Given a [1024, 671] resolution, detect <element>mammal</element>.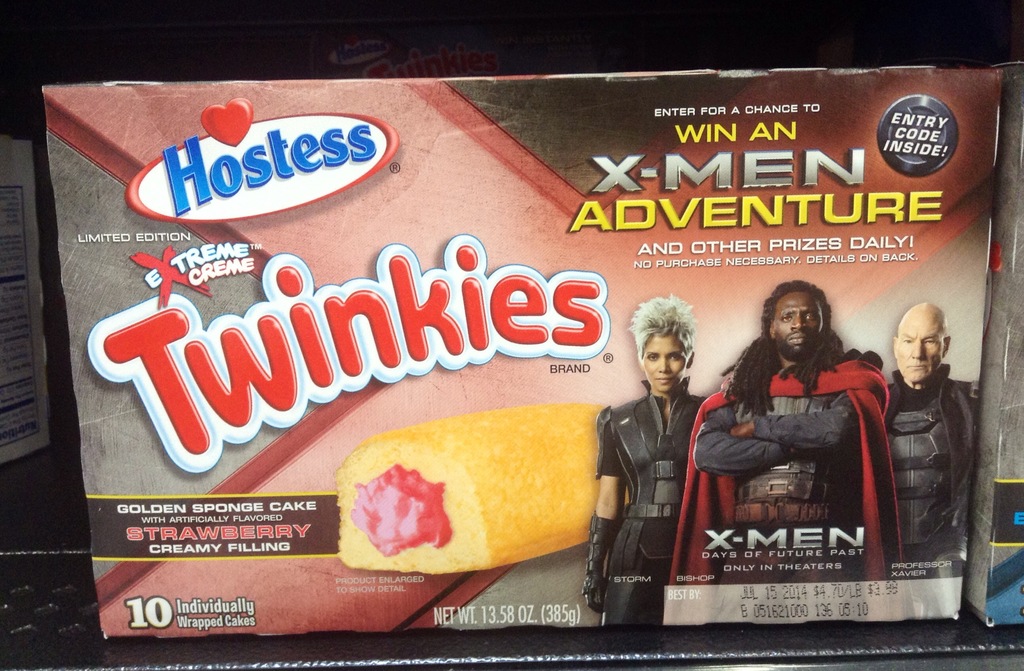
874:304:982:576.
